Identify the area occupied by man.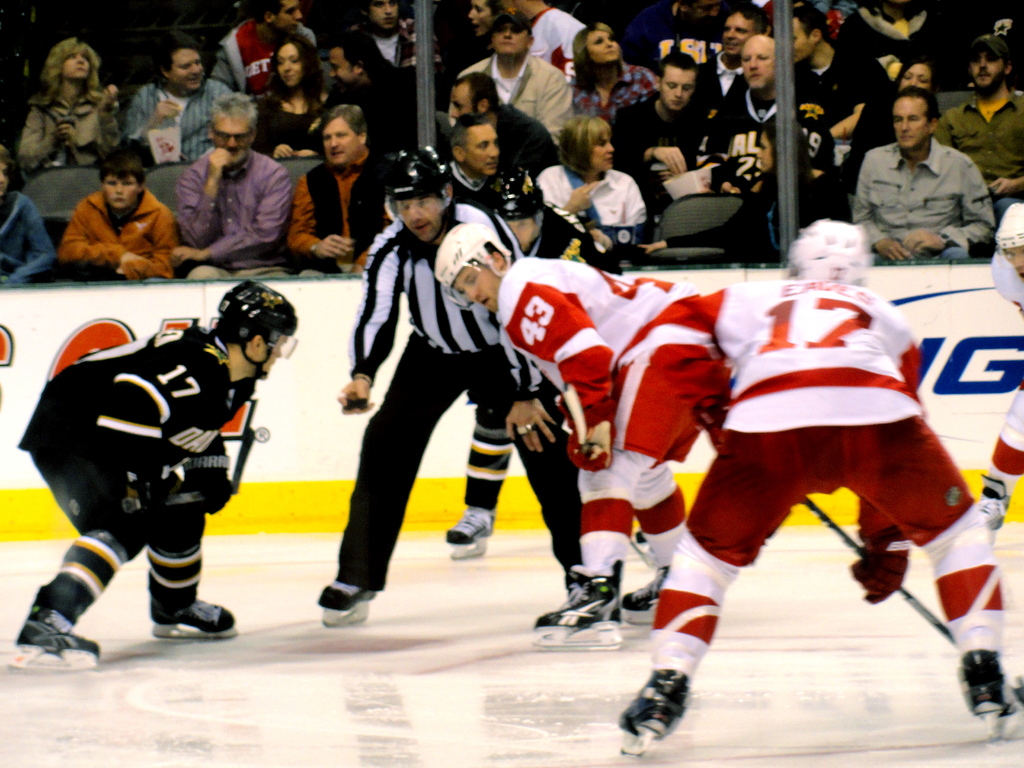
Area: detection(977, 214, 1023, 532).
